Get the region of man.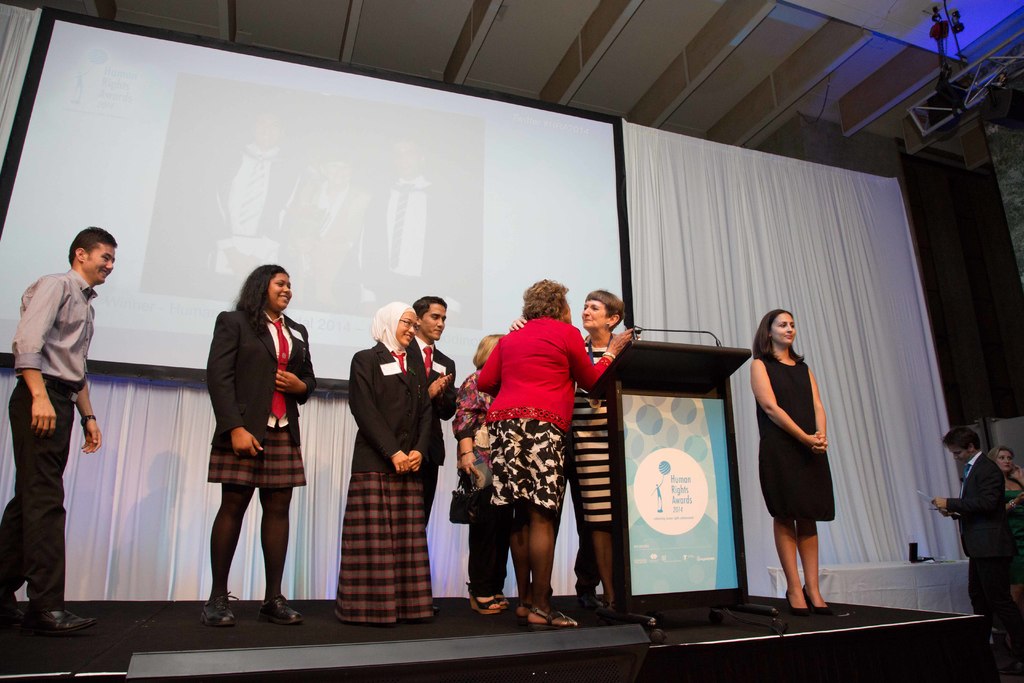
(left=0, top=222, right=124, bottom=630).
